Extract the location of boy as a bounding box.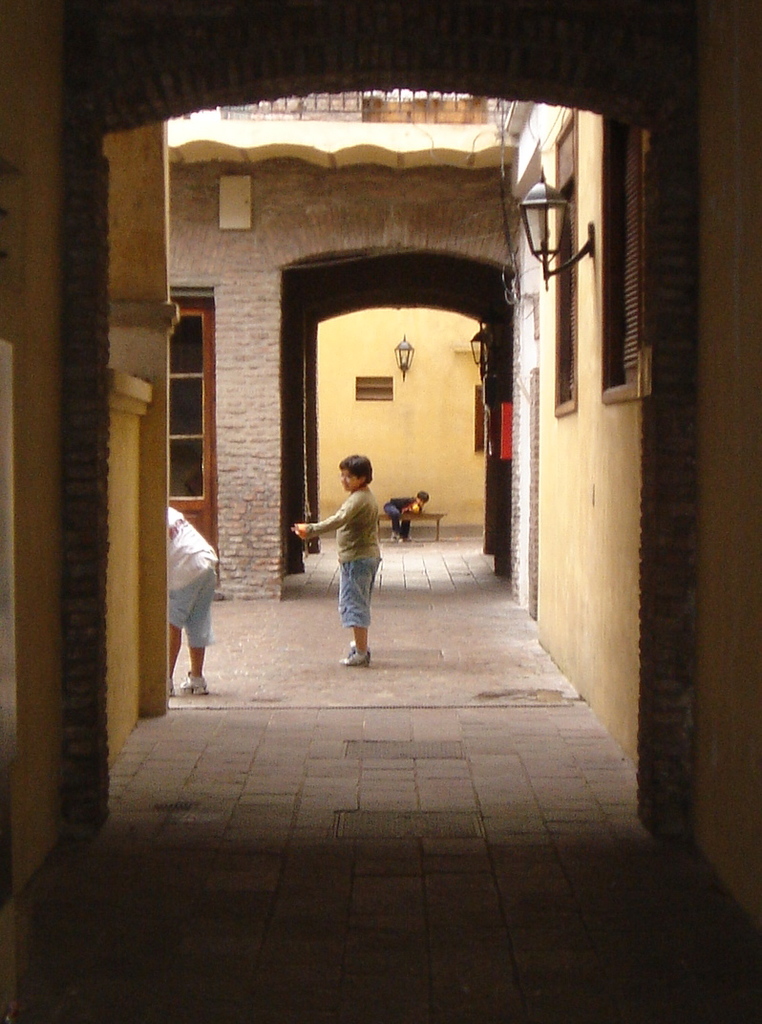
[x1=294, y1=442, x2=407, y2=664].
